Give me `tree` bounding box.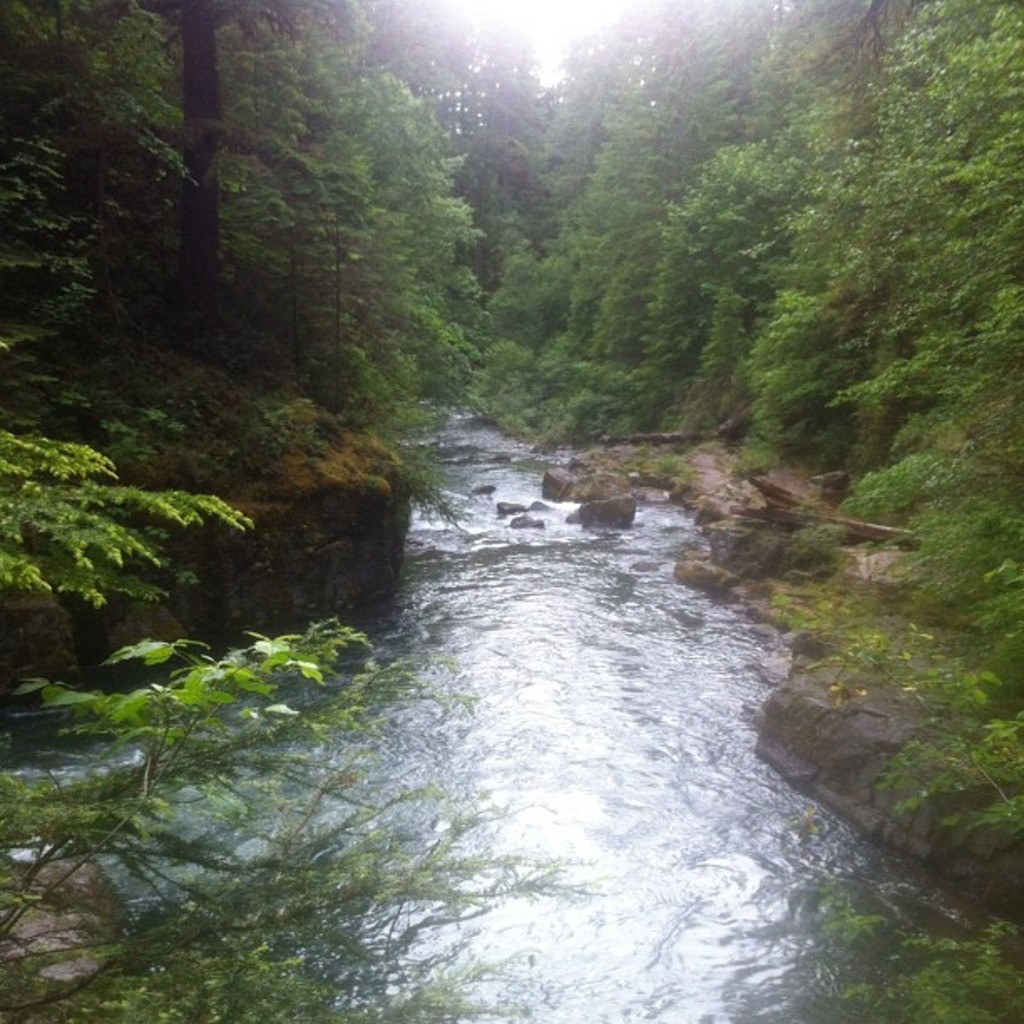
<bbox>0, 428, 596, 1022</bbox>.
